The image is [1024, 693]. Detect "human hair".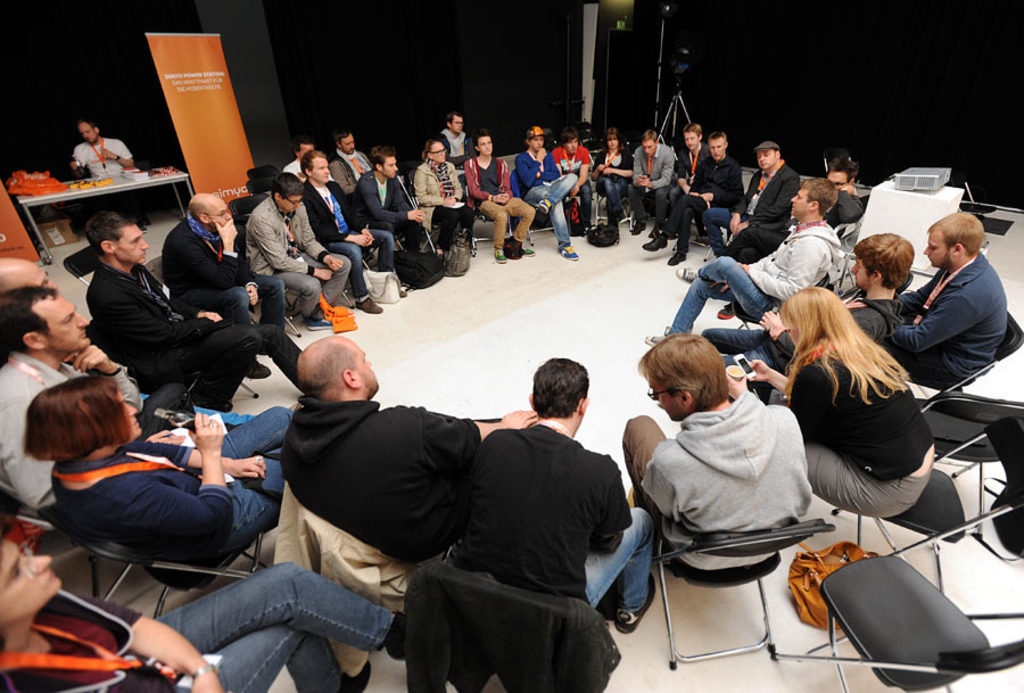
Detection: x1=850, y1=231, x2=911, y2=287.
